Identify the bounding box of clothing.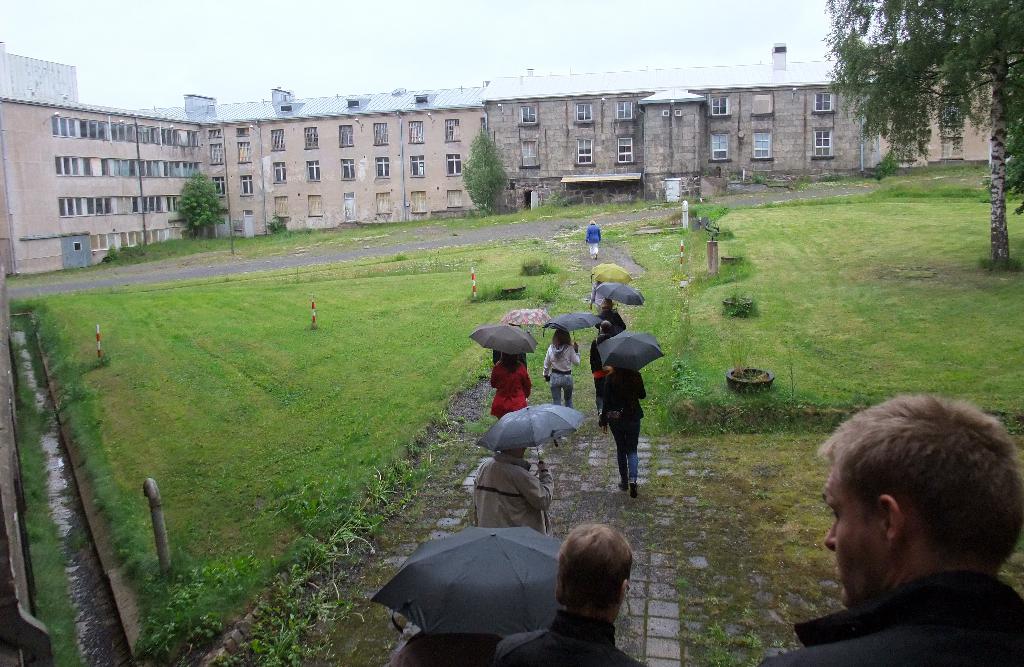
box(488, 607, 649, 666).
